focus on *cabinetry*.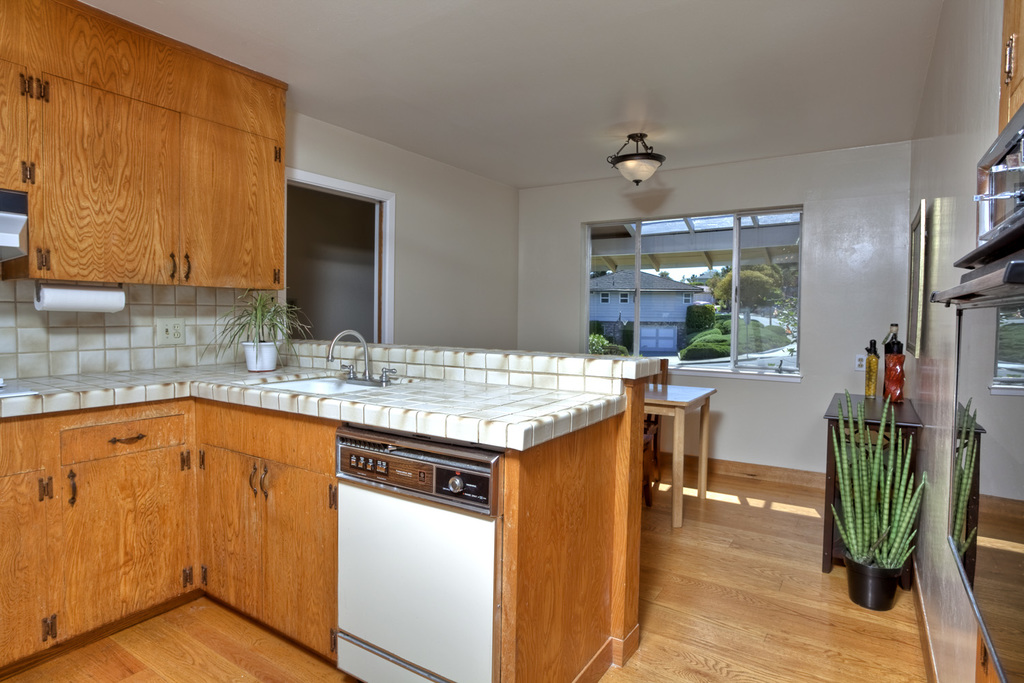
Focused at left=0, top=0, right=287, bottom=289.
